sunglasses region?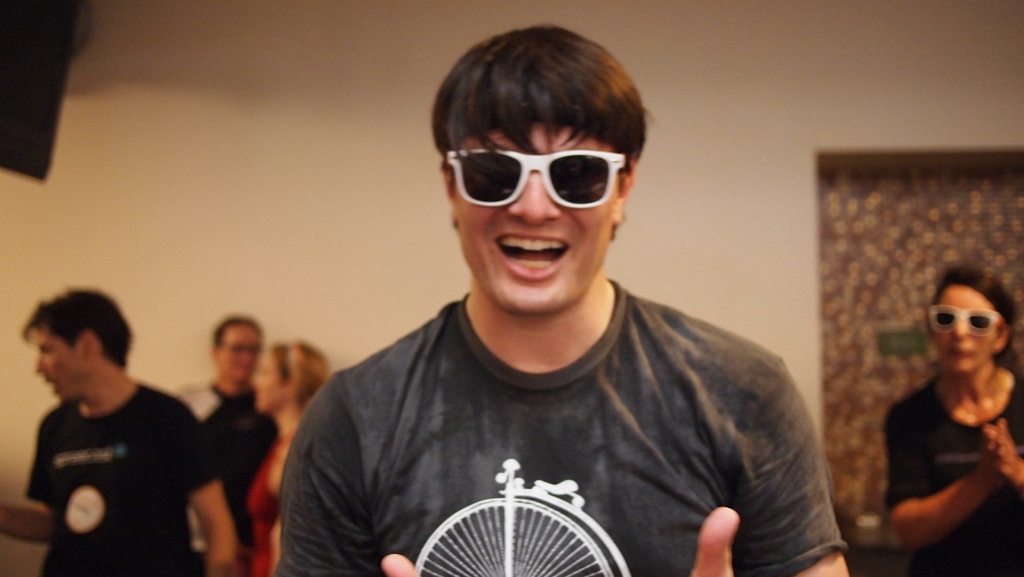
[449, 134, 637, 207]
